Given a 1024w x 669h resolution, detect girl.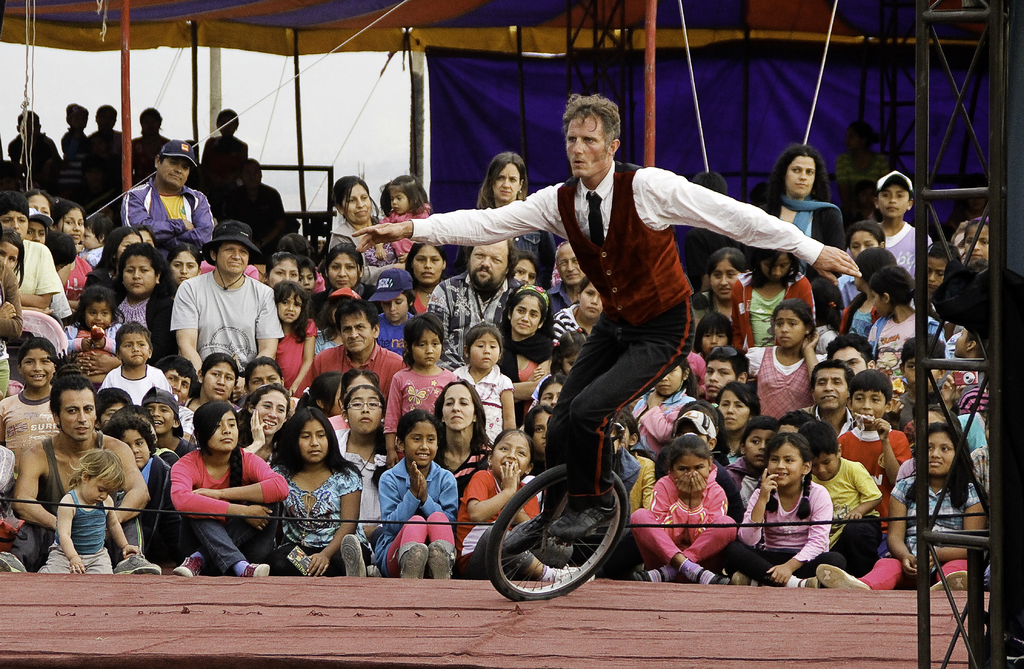
l=838, t=218, r=894, b=338.
